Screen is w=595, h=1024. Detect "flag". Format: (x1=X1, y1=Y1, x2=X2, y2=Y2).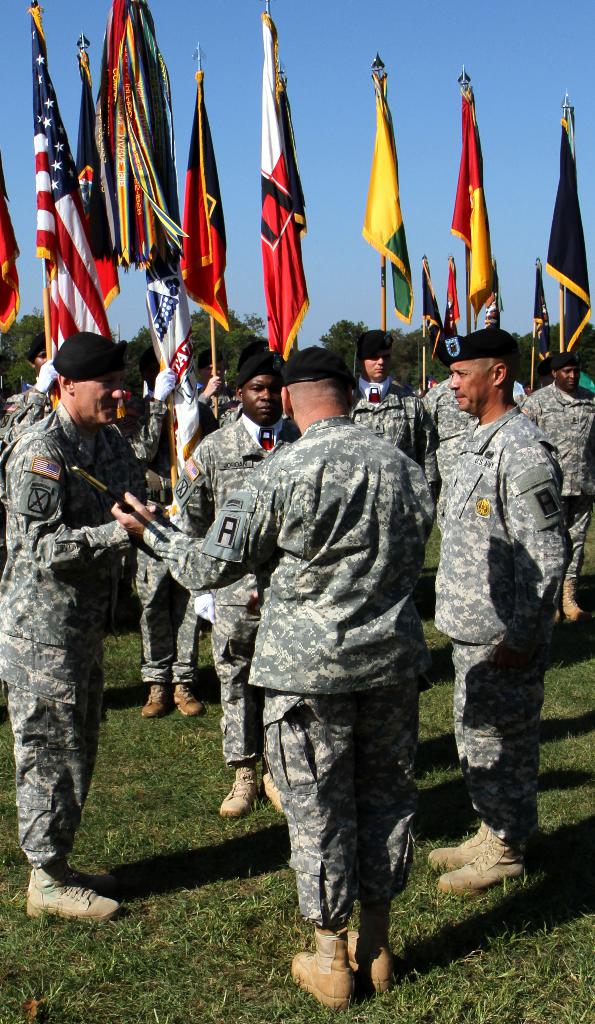
(x1=527, y1=264, x2=555, y2=372).
